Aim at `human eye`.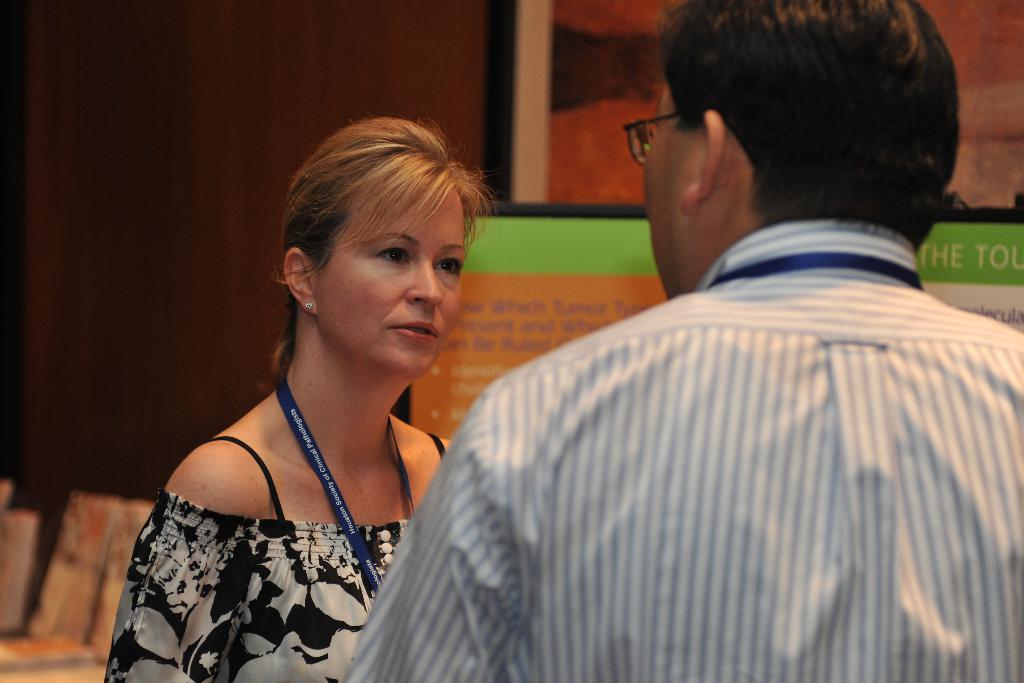
Aimed at x1=372 y1=243 x2=413 y2=266.
